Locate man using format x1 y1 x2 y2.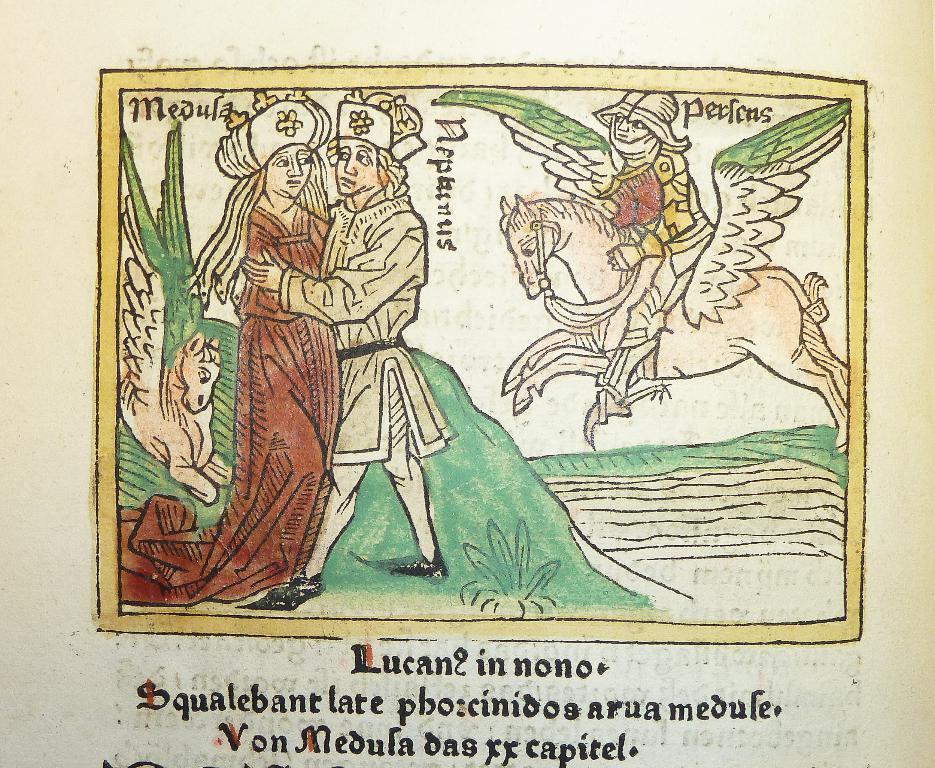
605 91 715 271.
